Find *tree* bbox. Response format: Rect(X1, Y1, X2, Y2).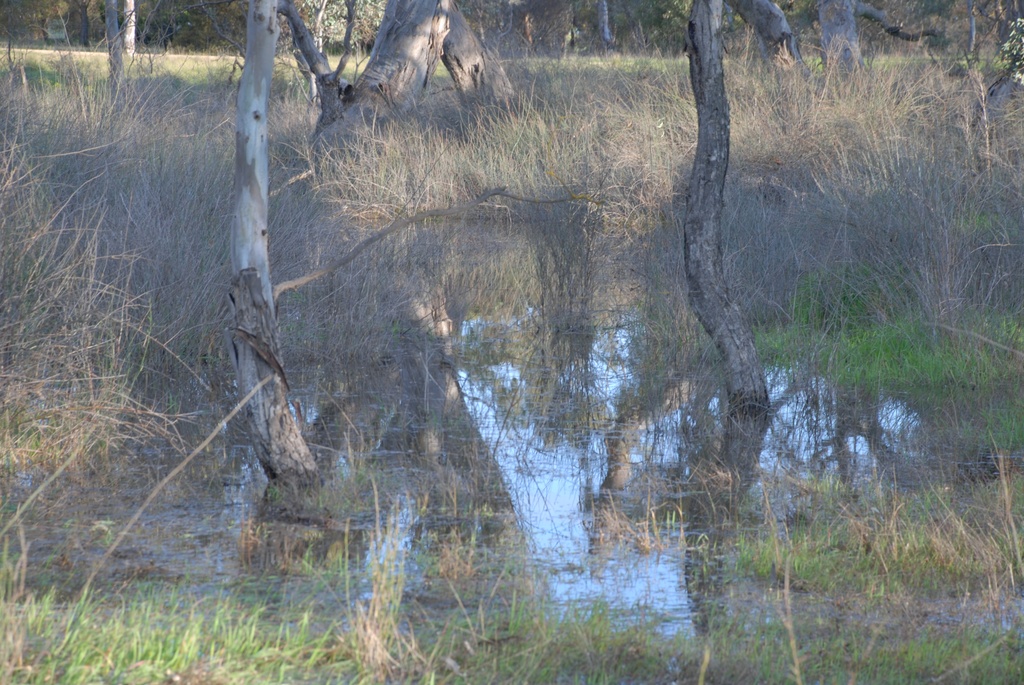
Rect(4, 0, 137, 158).
